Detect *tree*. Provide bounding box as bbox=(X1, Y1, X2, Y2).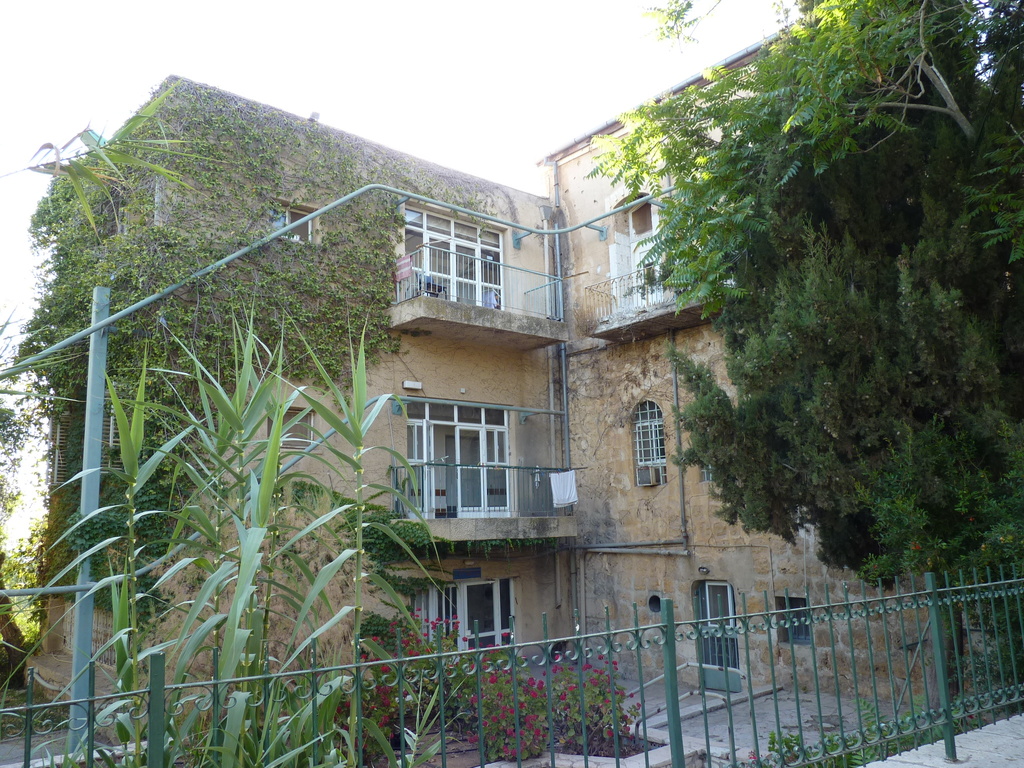
bbox=(586, 0, 984, 327).
